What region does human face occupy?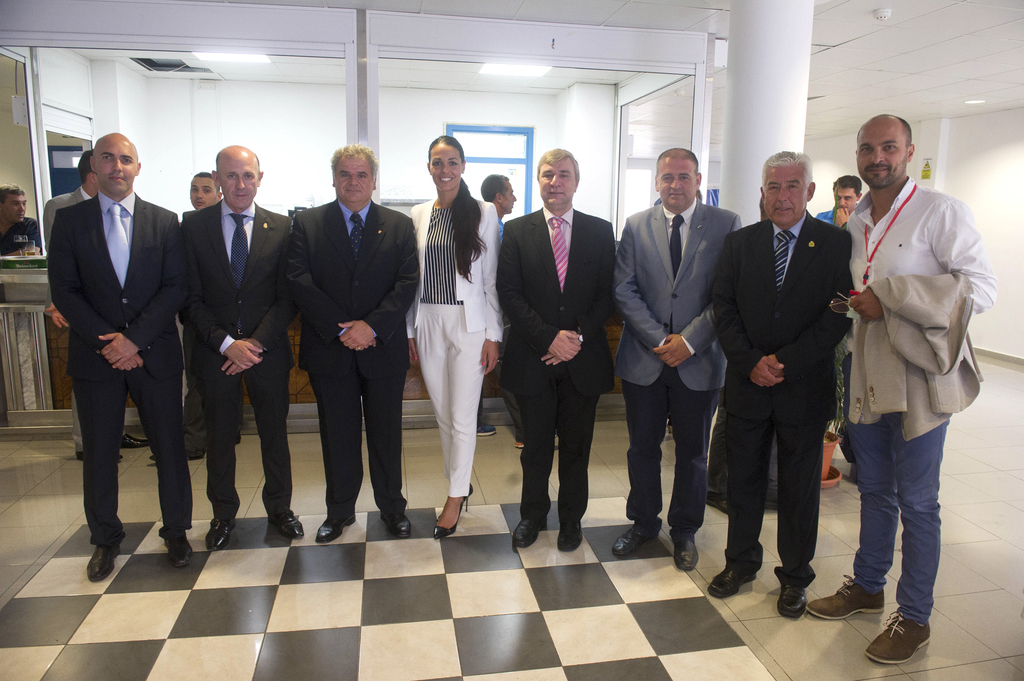
select_region(95, 140, 136, 193).
